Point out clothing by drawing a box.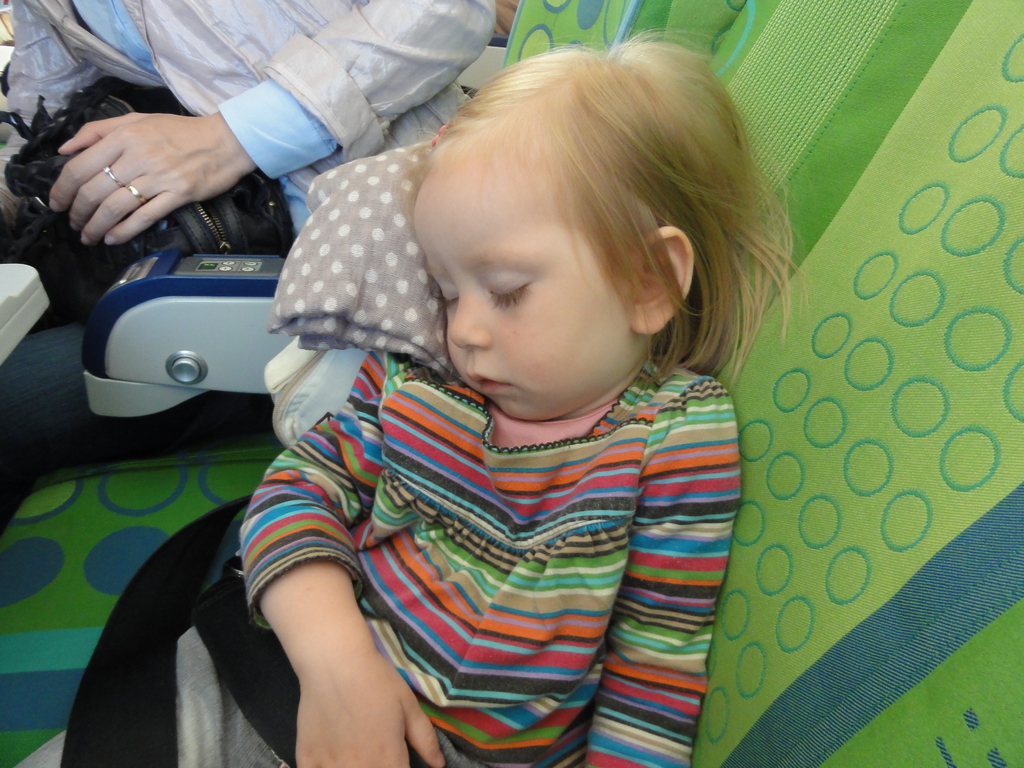
(243, 348, 737, 767).
